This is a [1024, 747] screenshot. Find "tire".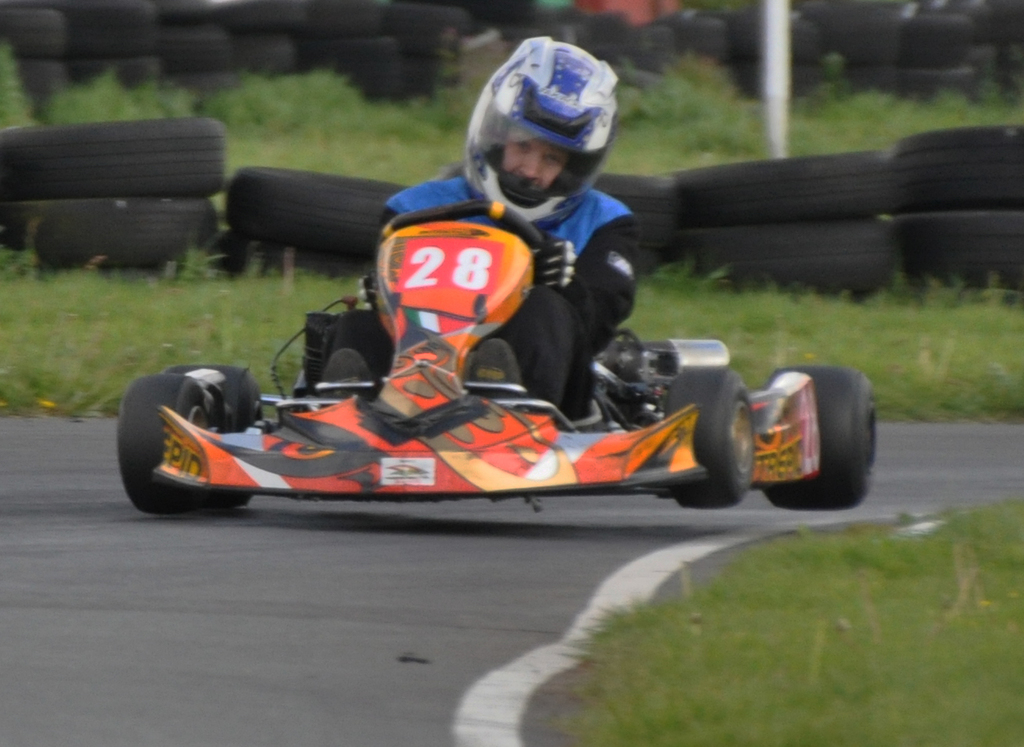
Bounding box: crop(0, 110, 230, 193).
